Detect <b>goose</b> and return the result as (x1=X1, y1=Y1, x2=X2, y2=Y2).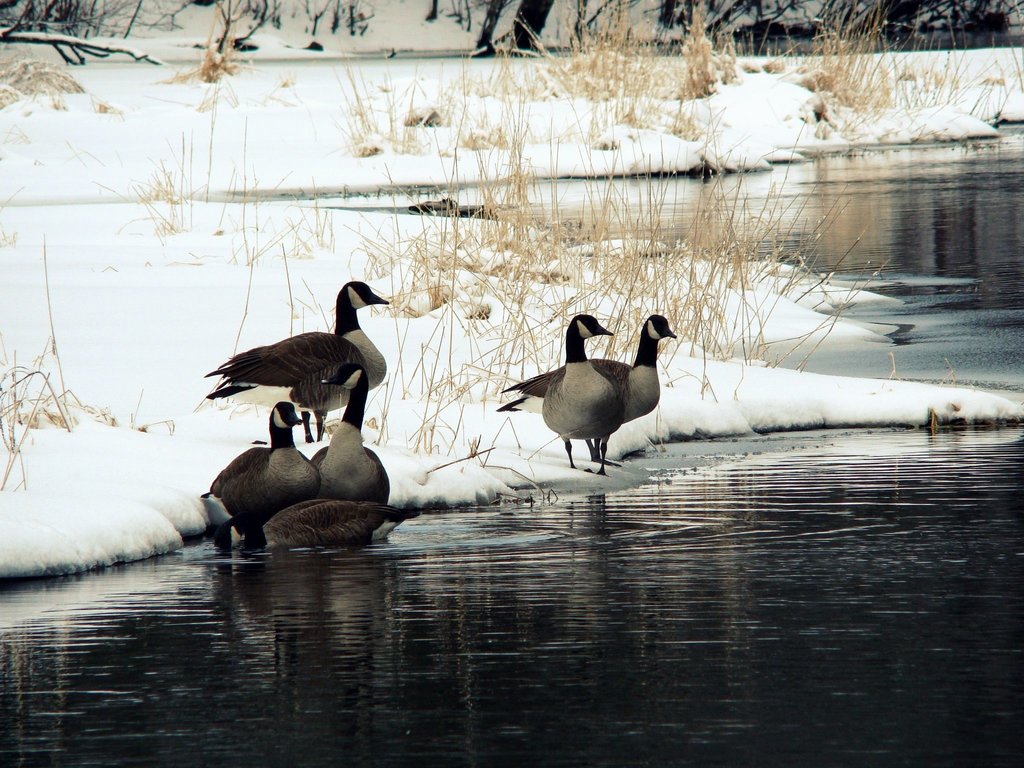
(x1=310, y1=363, x2=388, y2=529).
